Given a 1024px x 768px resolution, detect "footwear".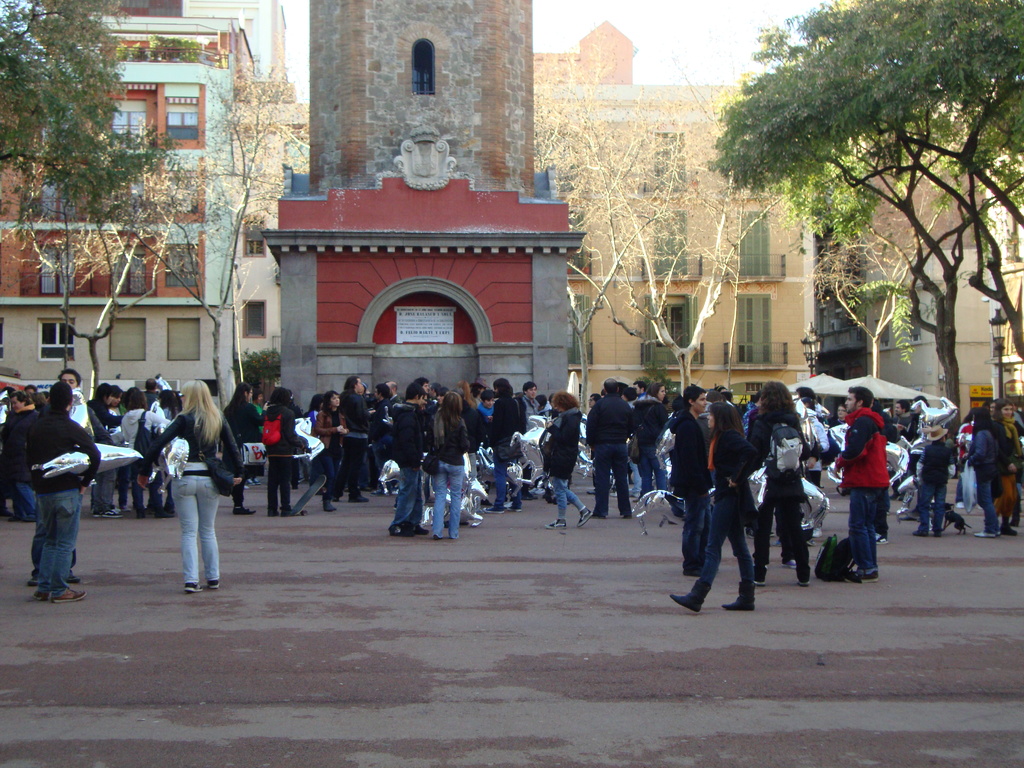
<bbox>876, 533, 888, 545</bbox>.
